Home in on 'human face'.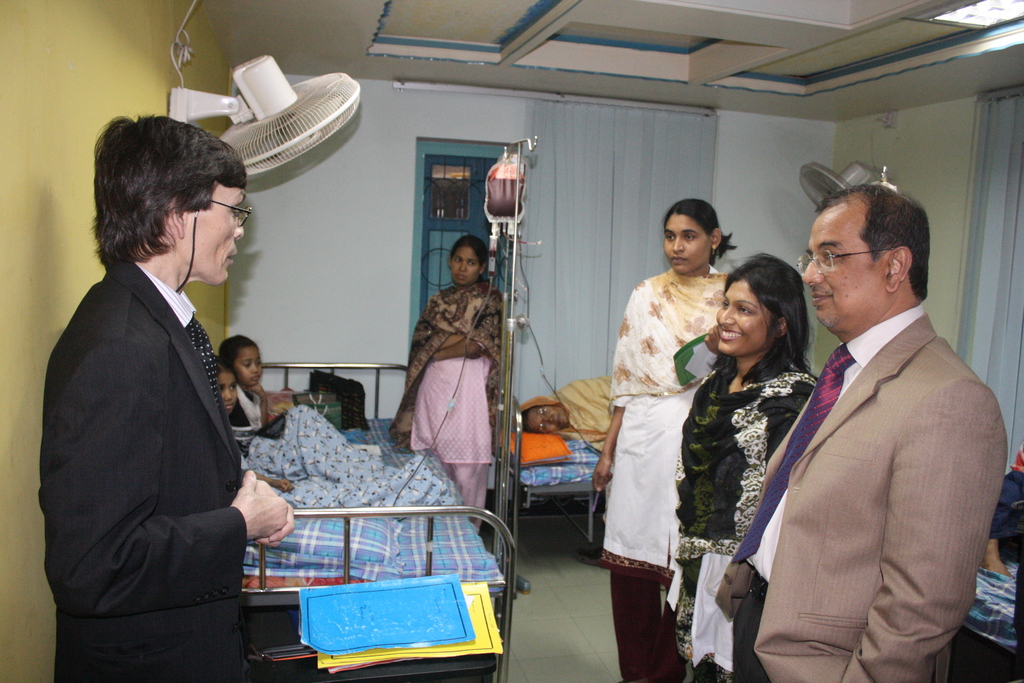
Homed in at box(799, 209, 886, 329).
